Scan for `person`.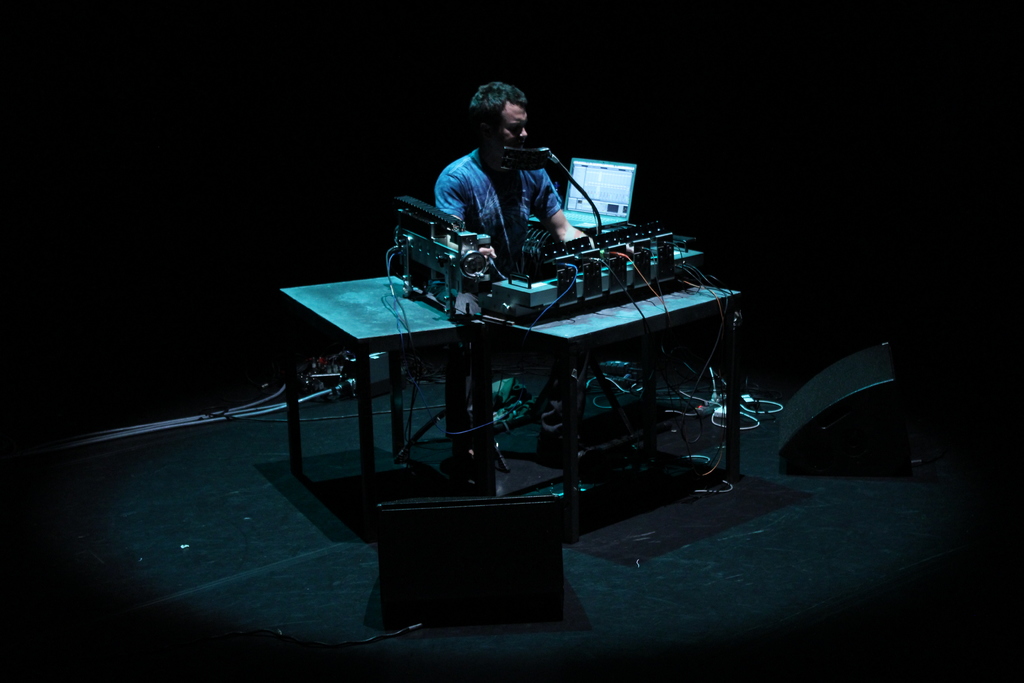
Scan result: 421,97,605,279.
